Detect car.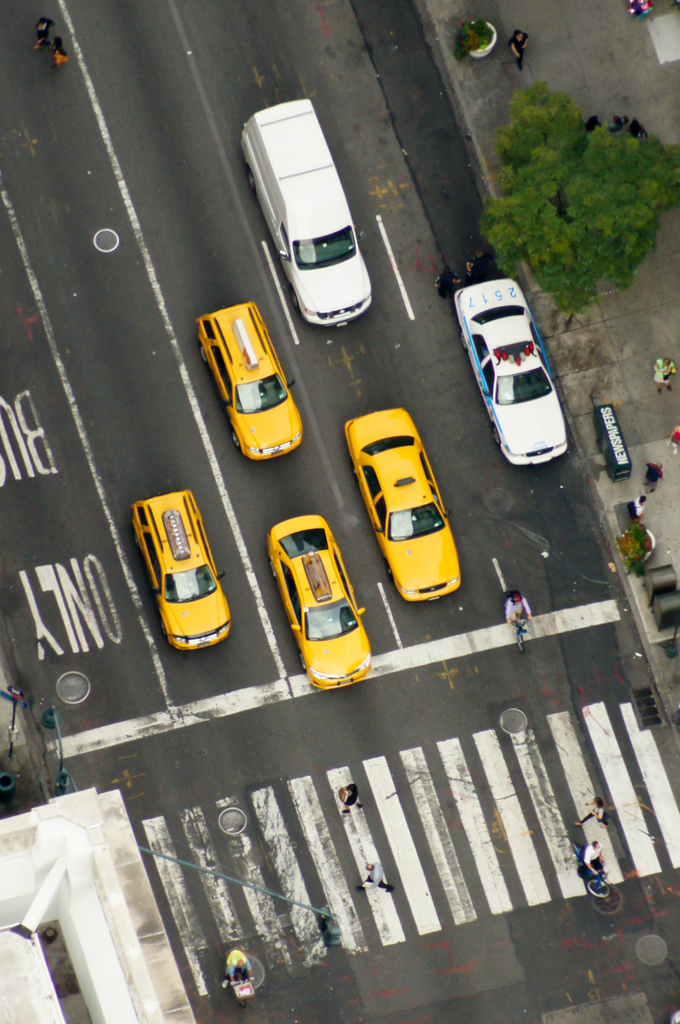
Detected at locate(462, 280, 567, 468).
